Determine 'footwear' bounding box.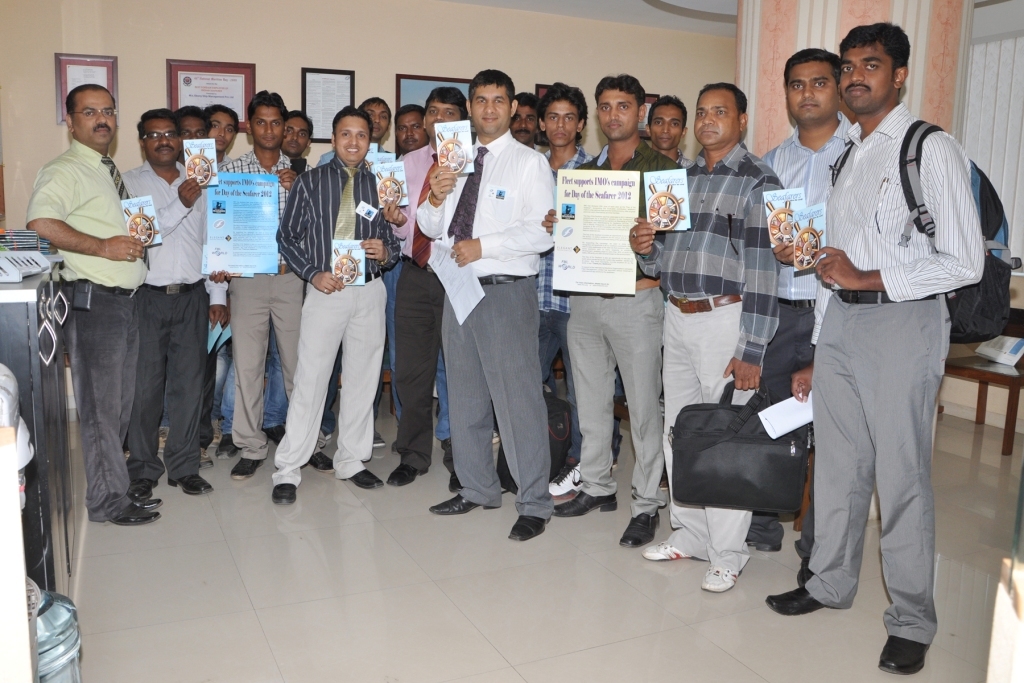
Determined: bbox(272, 481, 299, 506).
